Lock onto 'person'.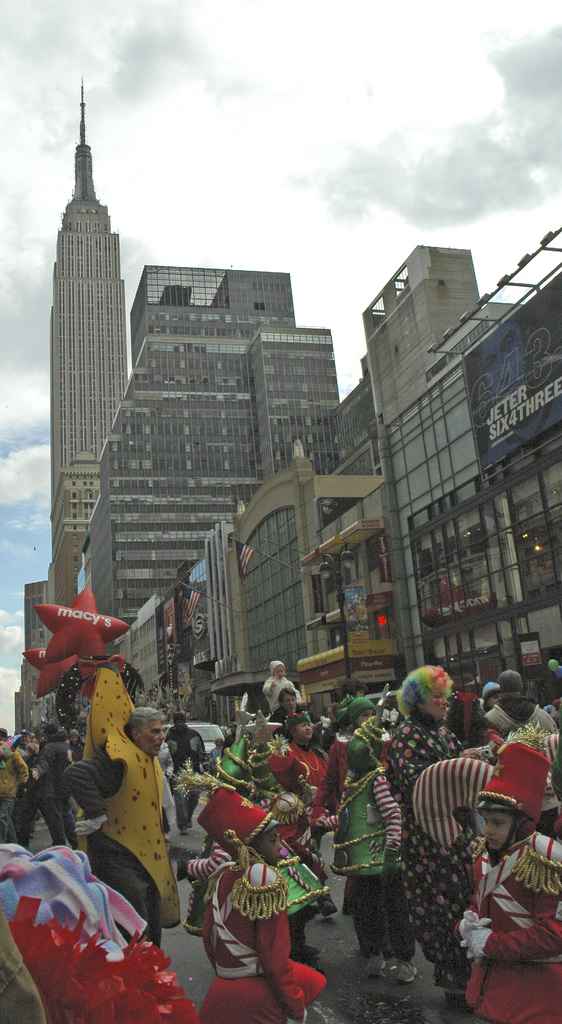
Locked: 258/654/305/708.
